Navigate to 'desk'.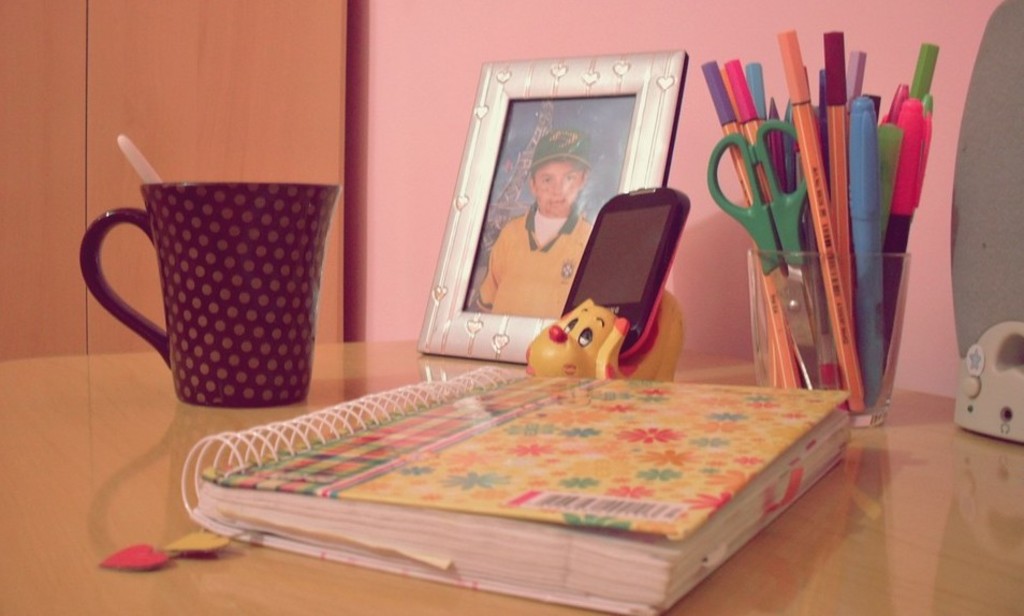
Navigation target: <region>0, 341, 1023, 615</region>.
